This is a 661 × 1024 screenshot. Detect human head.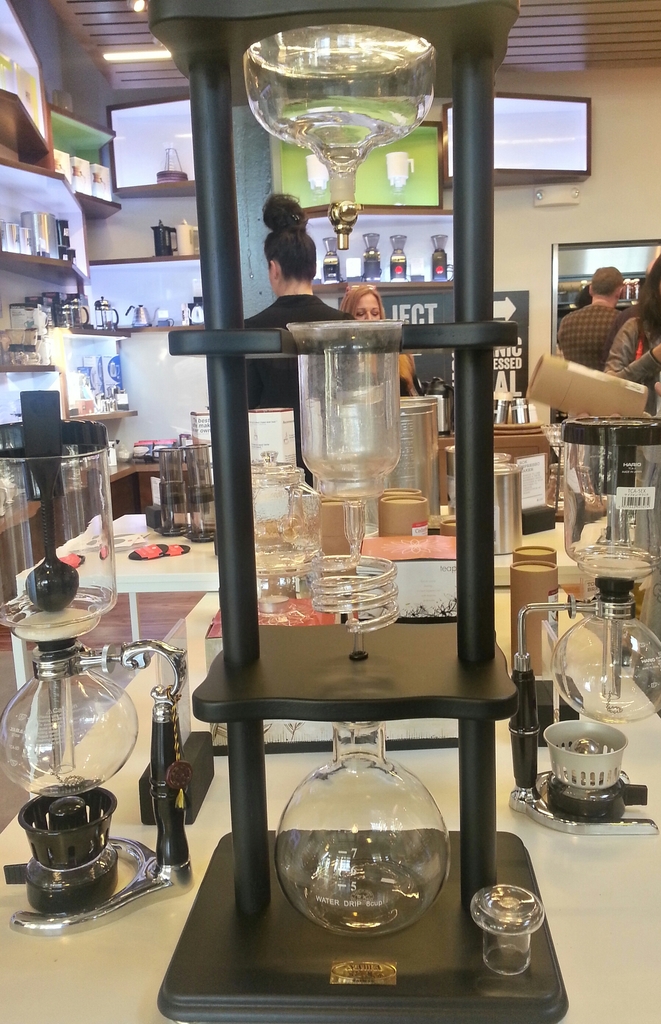
<box>264,191,318,294</box>.
